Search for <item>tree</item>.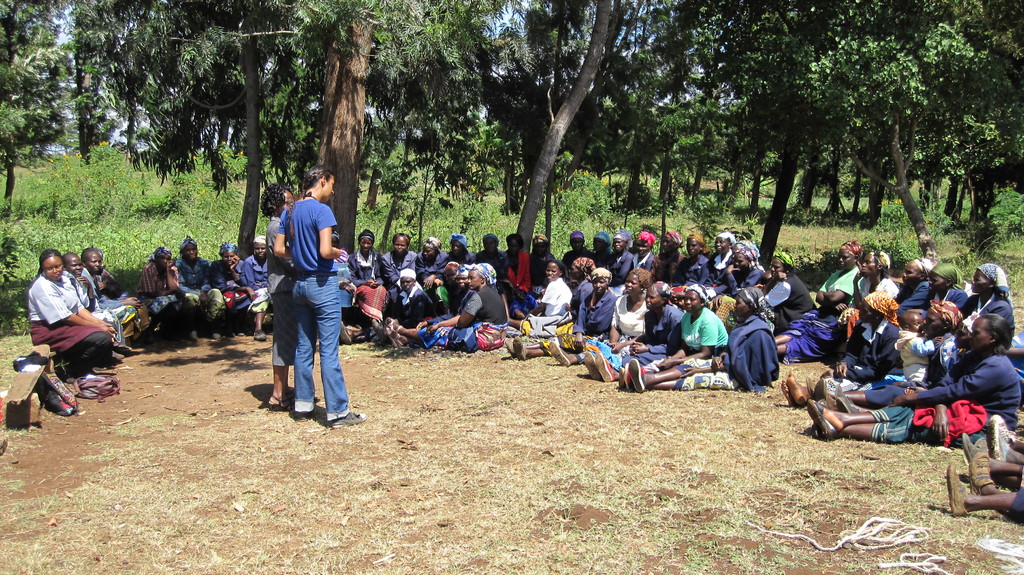
Found at [72,0,145,166].
